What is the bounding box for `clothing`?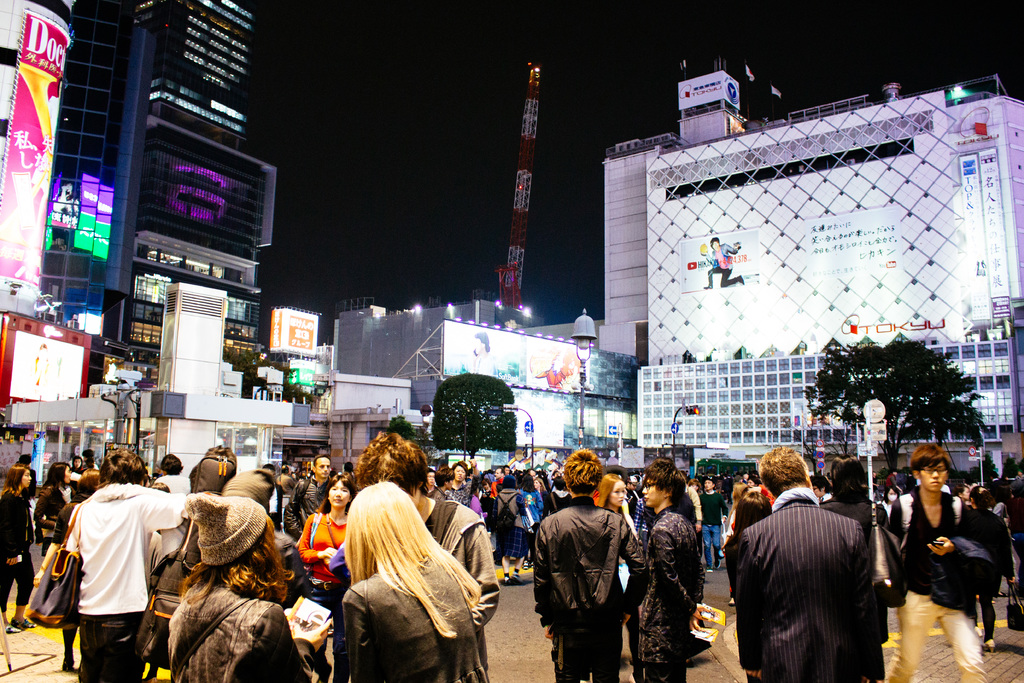
970 508 1010 633.
